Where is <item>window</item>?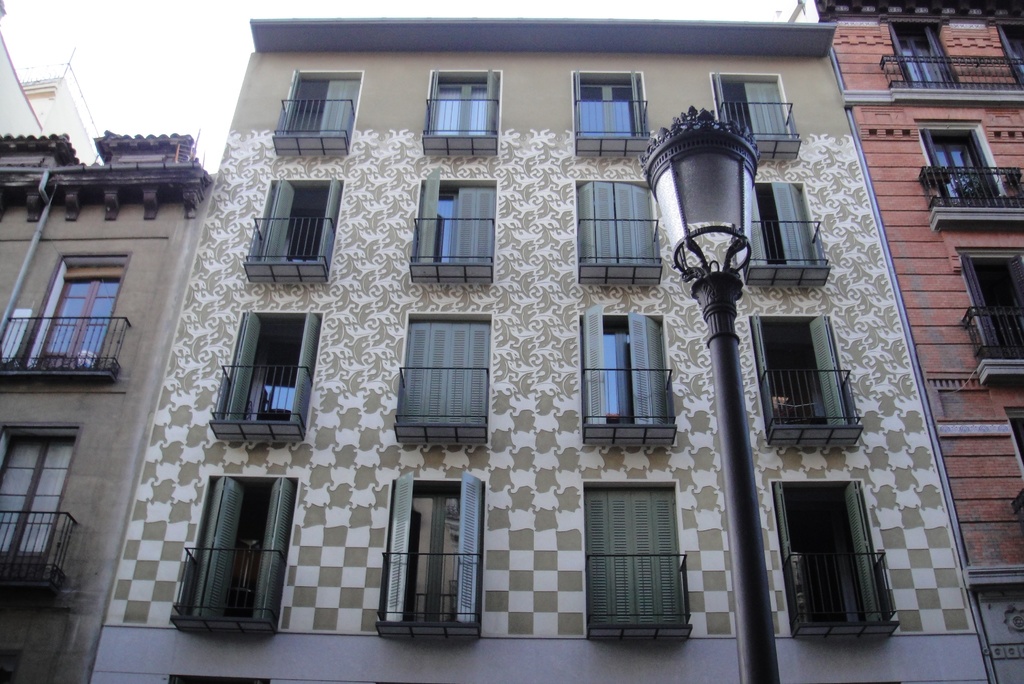
(287, 77, 355, 136).
